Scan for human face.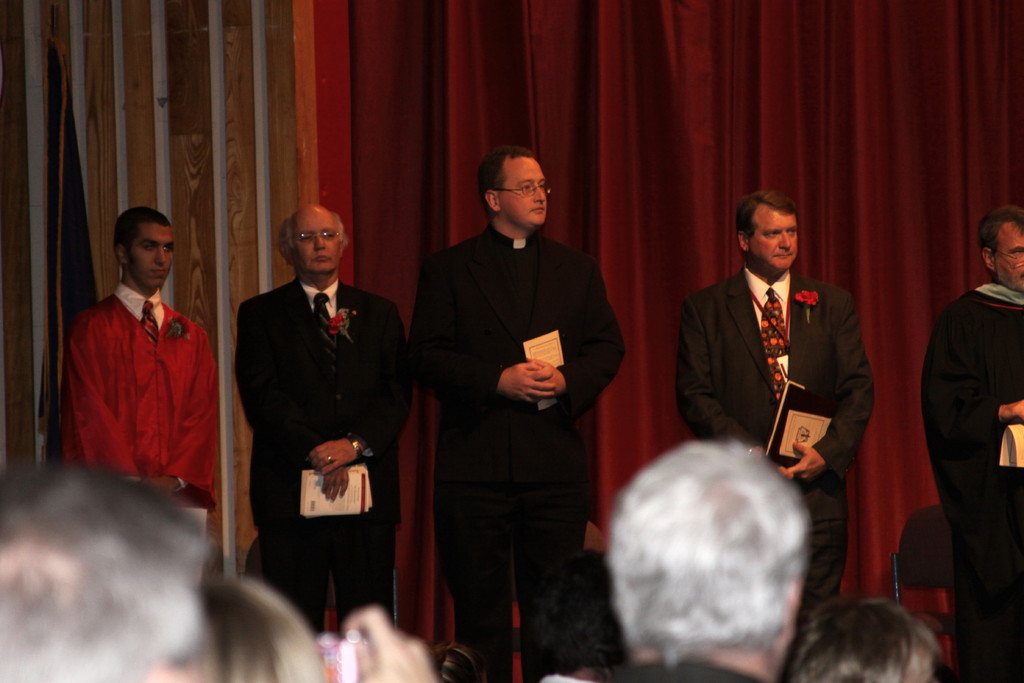
Scan result: 499, 158, 541, 226.
